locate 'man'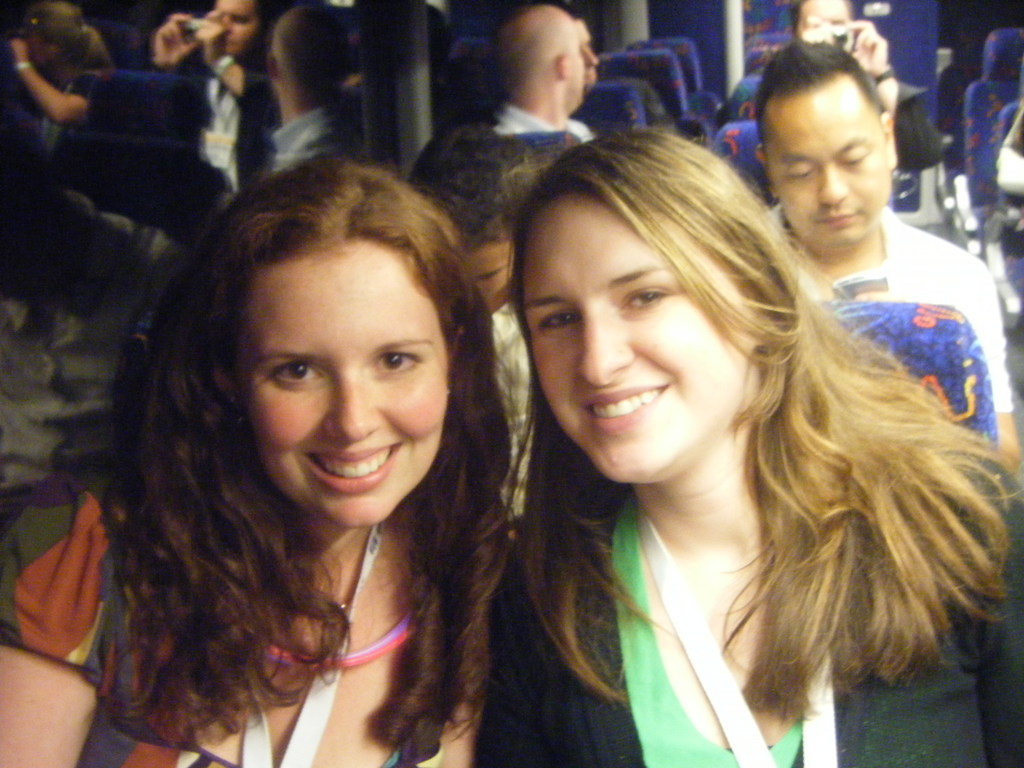
410,6,599,262
